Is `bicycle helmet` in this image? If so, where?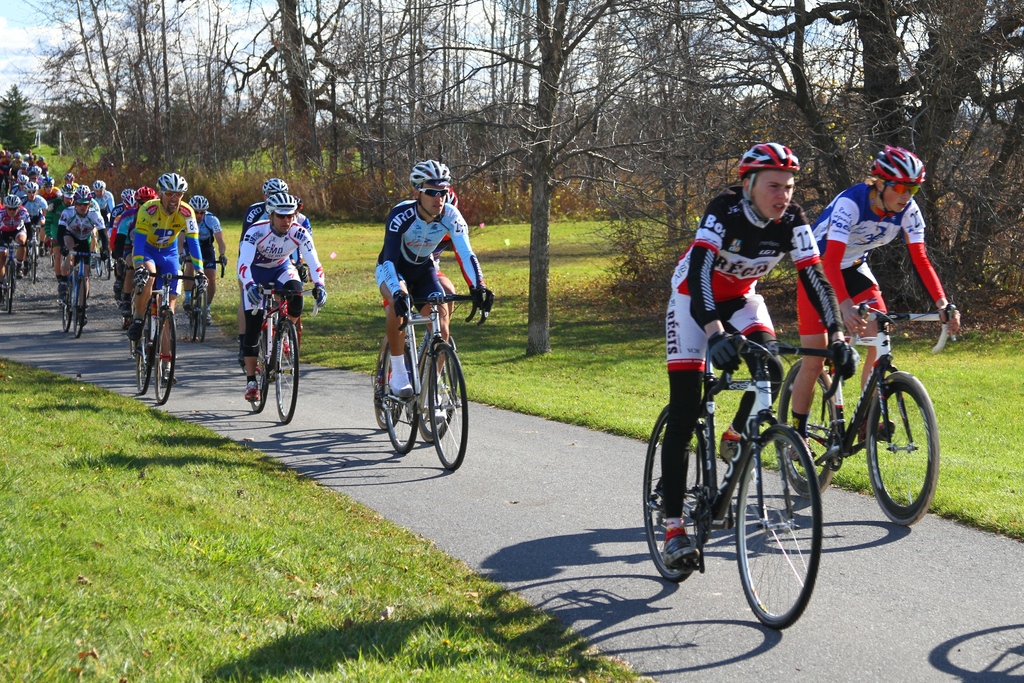
Yes, at (x1=156, y1=172, x2=184, y2=196).
